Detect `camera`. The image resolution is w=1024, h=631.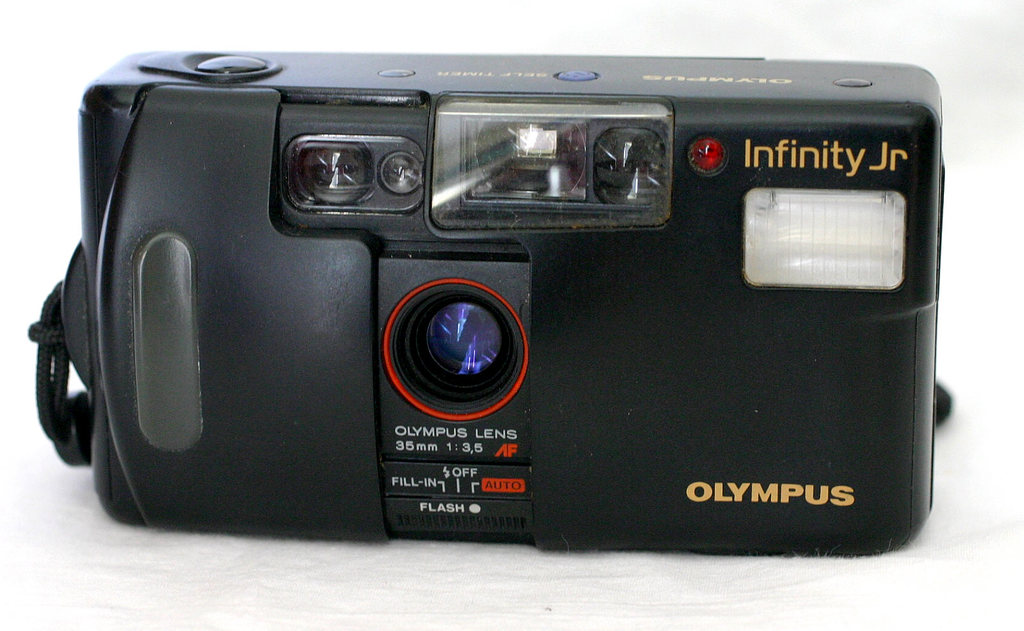
detection(8, 19, 944, 576).
